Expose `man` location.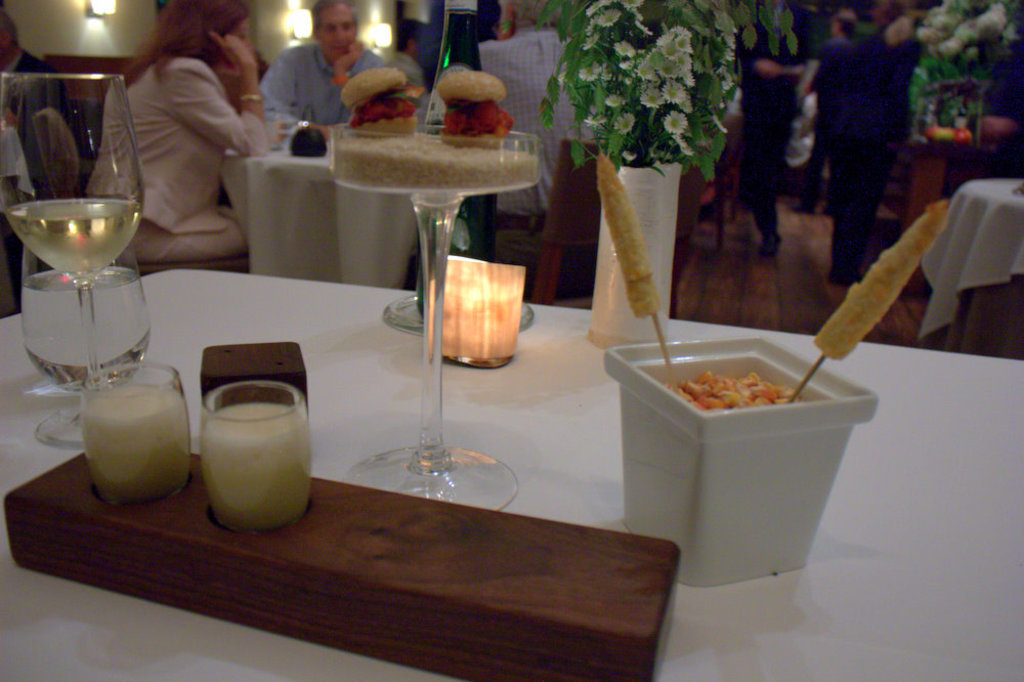
Exposed at <bbox>0, 10, 74, 132</bbox>.
